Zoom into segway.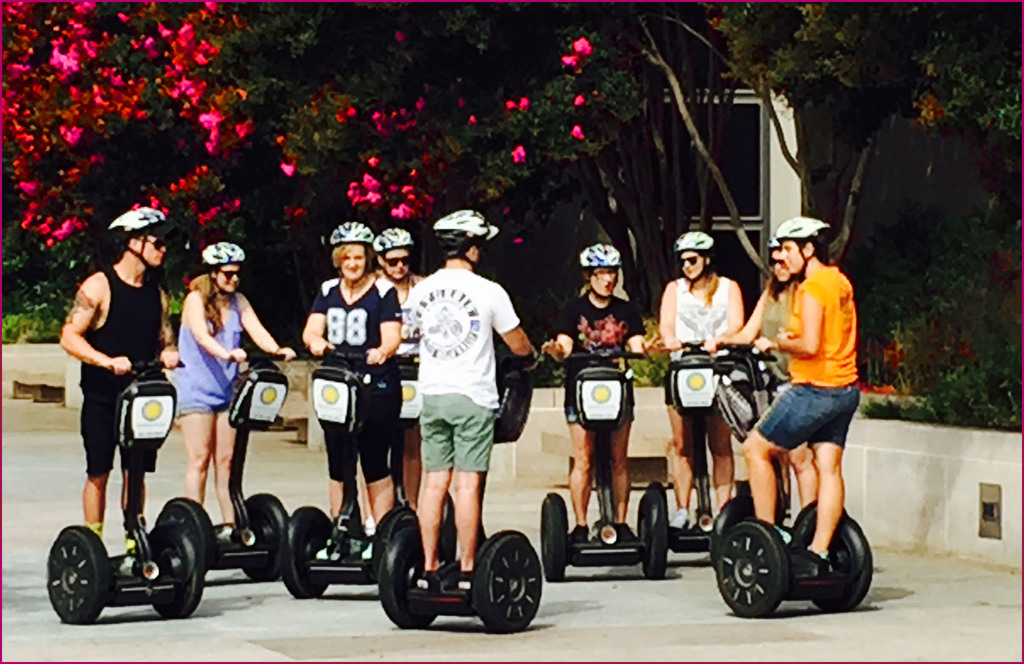
Zoom target: detection(42, 354, 200, 619).
